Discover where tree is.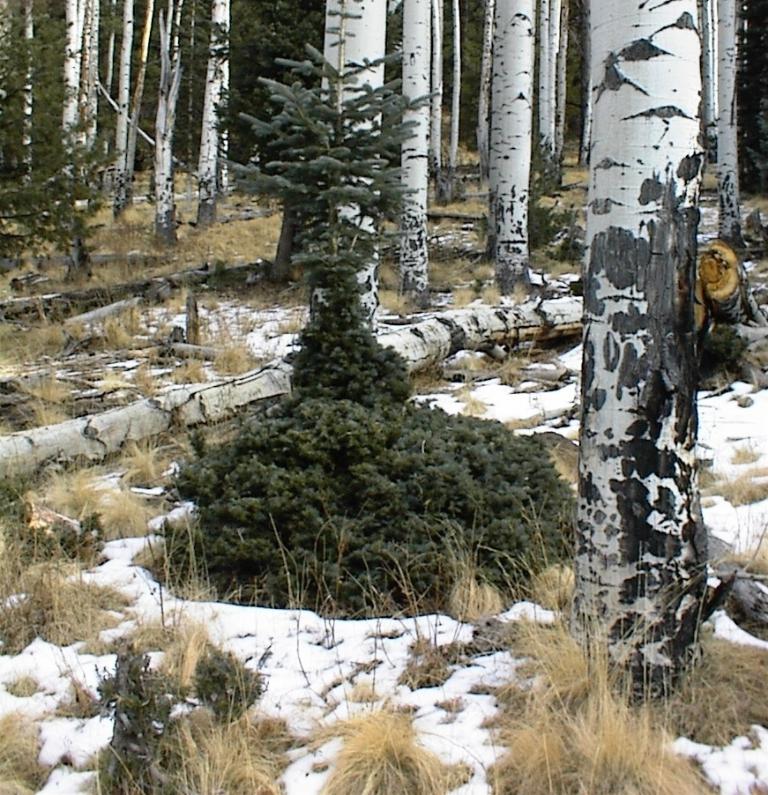
Discovered at bbox(1, 0, 79, 264).
